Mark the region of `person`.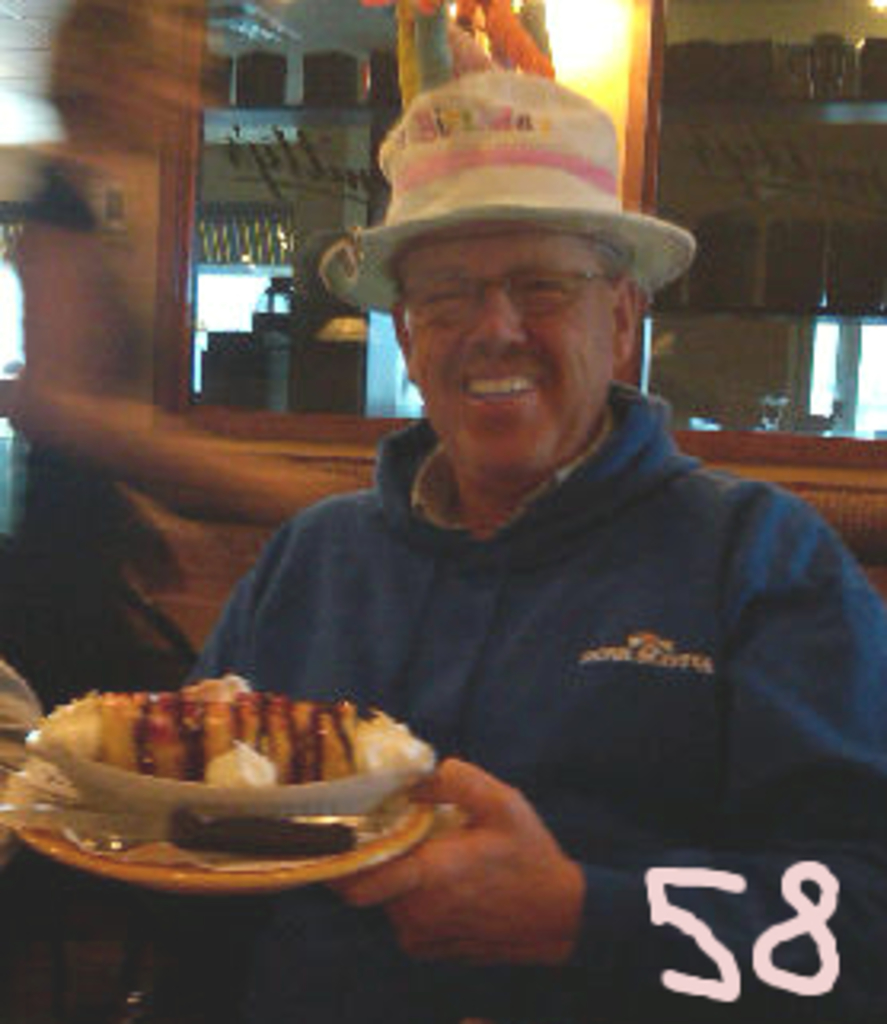
Region: [156,64,839,979].
